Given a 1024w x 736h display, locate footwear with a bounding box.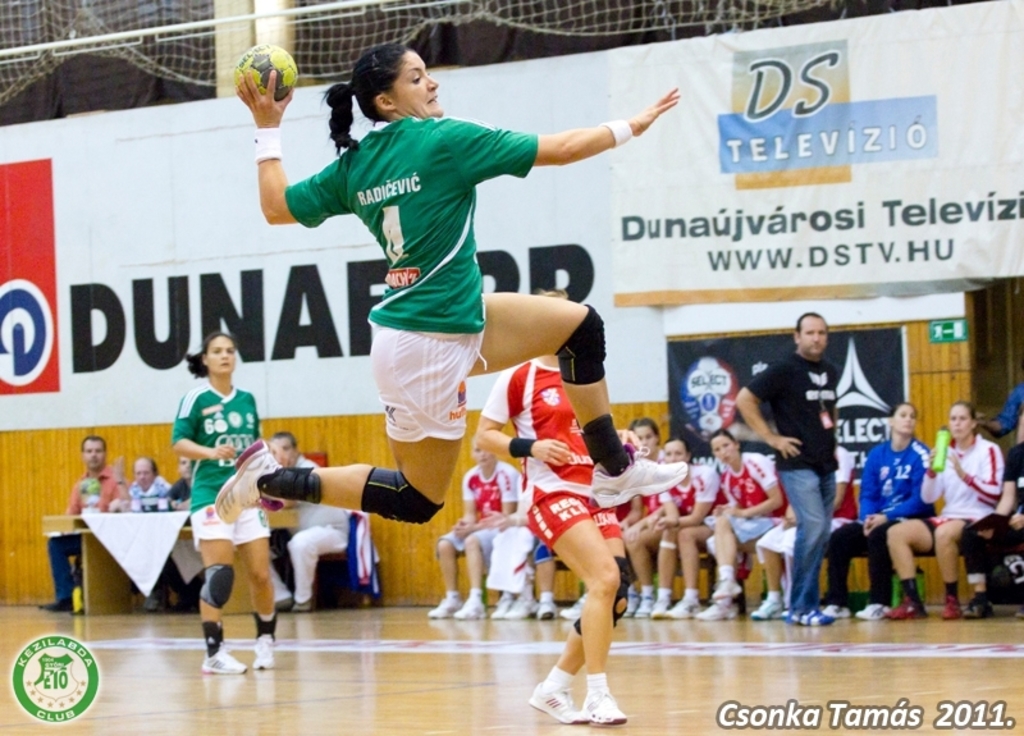
Located: region(654, 595, 669, 617).
